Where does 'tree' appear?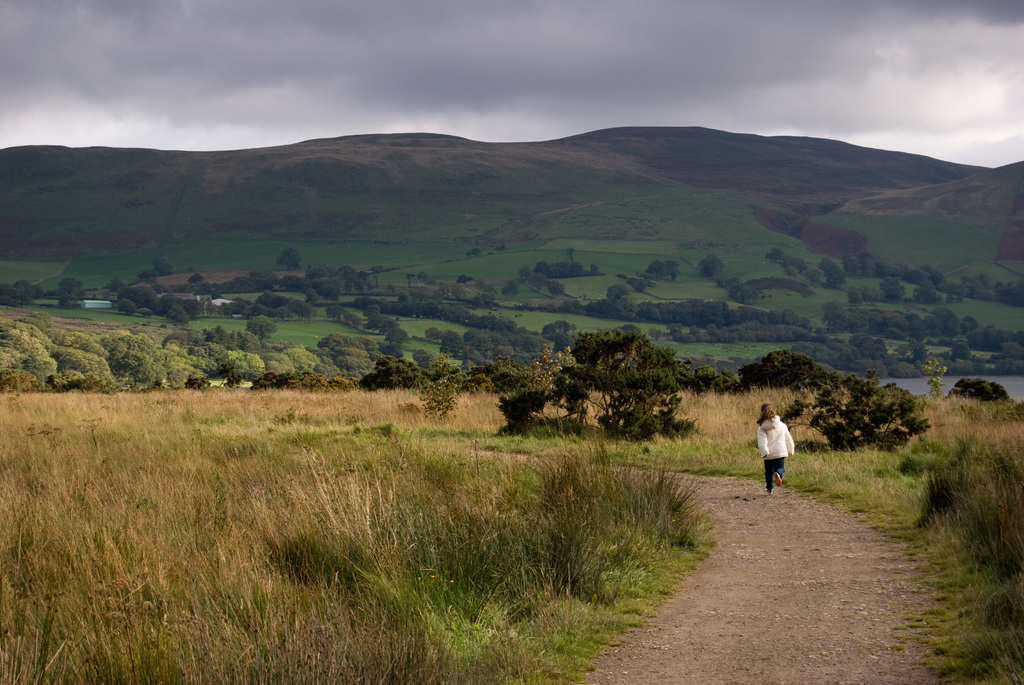
Appears at bbox=(245, 316, 278, 336).
